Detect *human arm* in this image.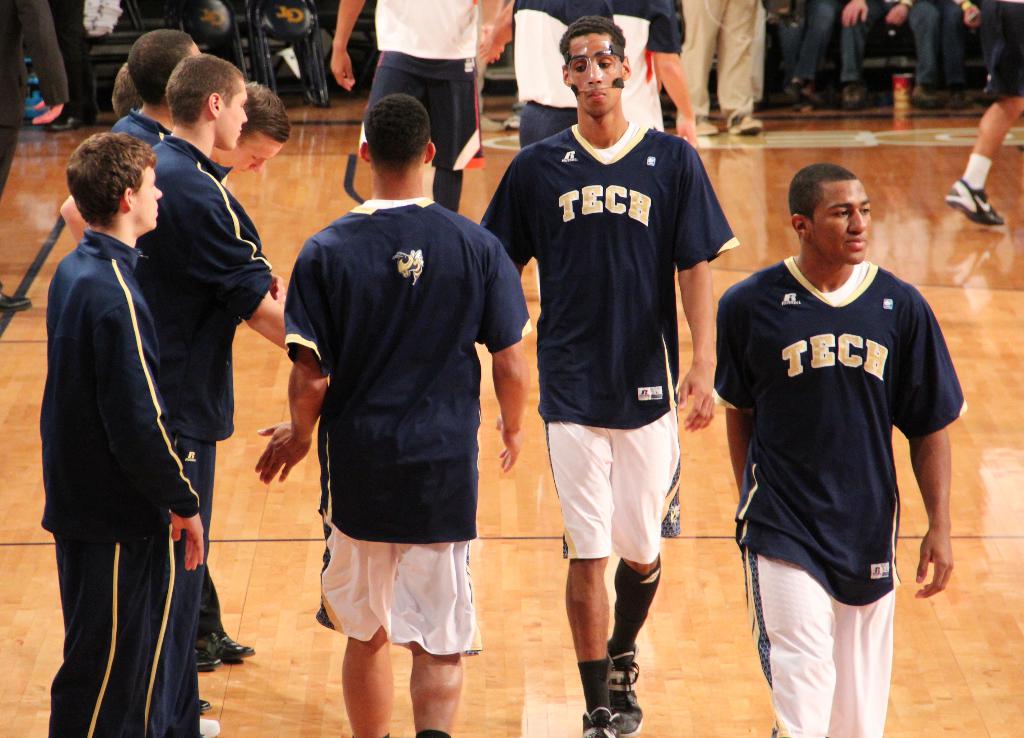
Detection: box(884, 0, 915, 24).
